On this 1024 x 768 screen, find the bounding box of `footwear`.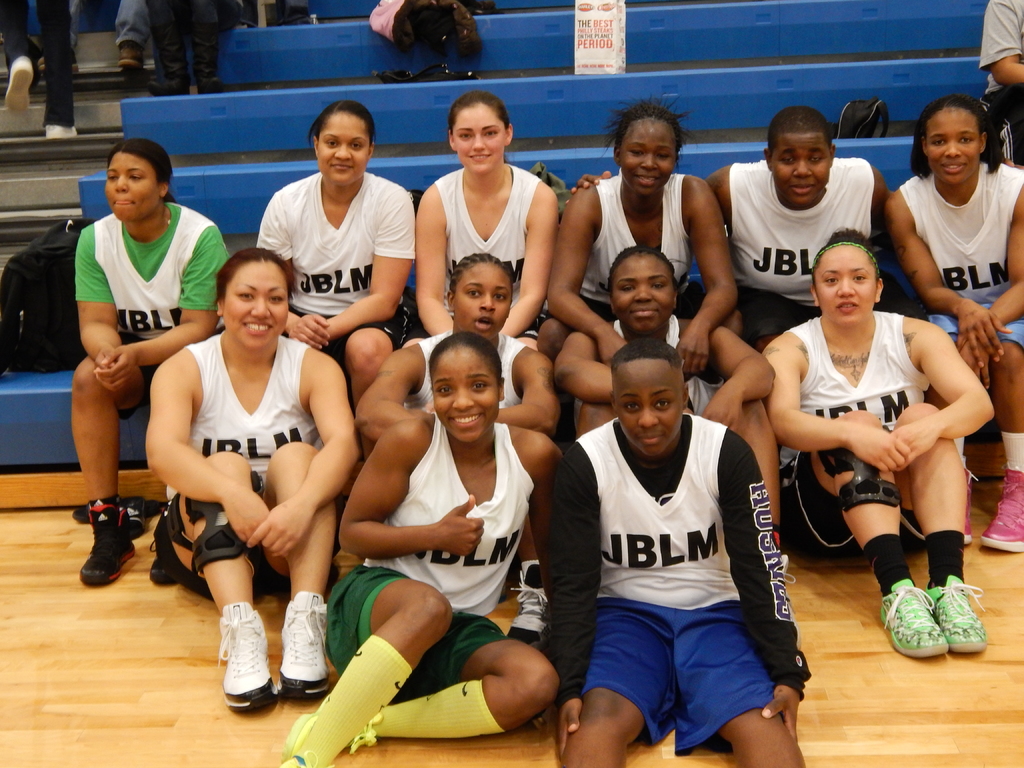
Bounding box: Rect(81, 499, 138, 594).
